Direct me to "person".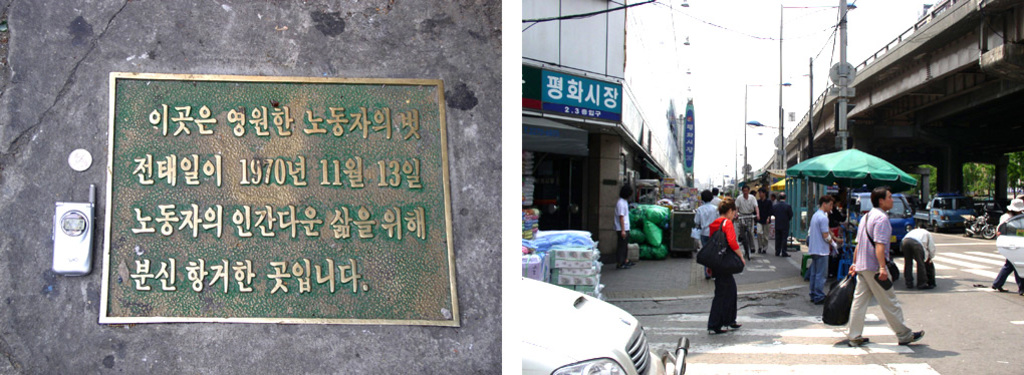
Direction: <bbox>901, 222, 935, 294</bbox>.
